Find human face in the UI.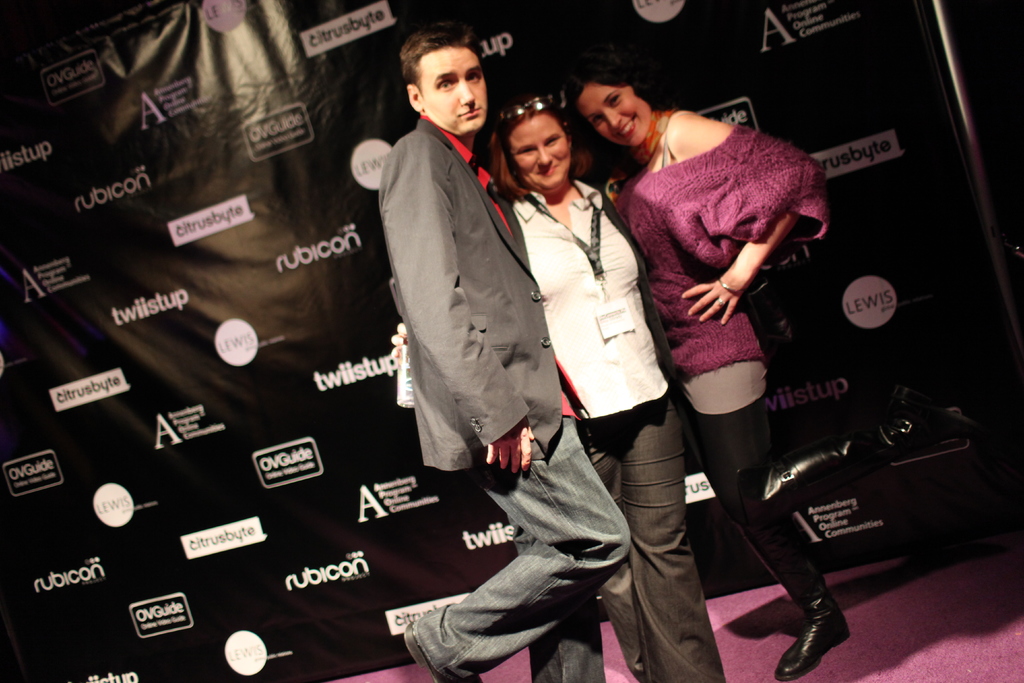
UI element at l=574, t=81, r=650, b=149.
